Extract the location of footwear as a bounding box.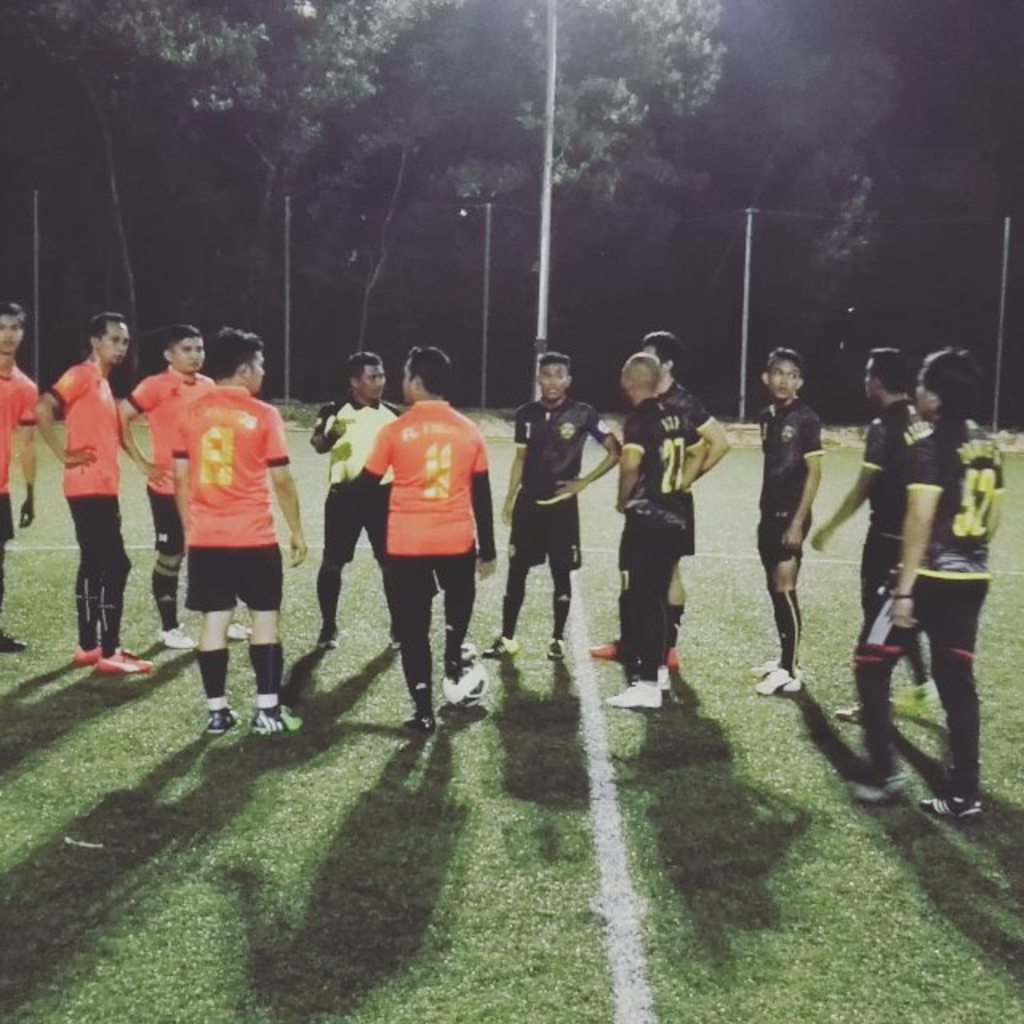
[x1=154, y1=622, x2=189, y2=654].
